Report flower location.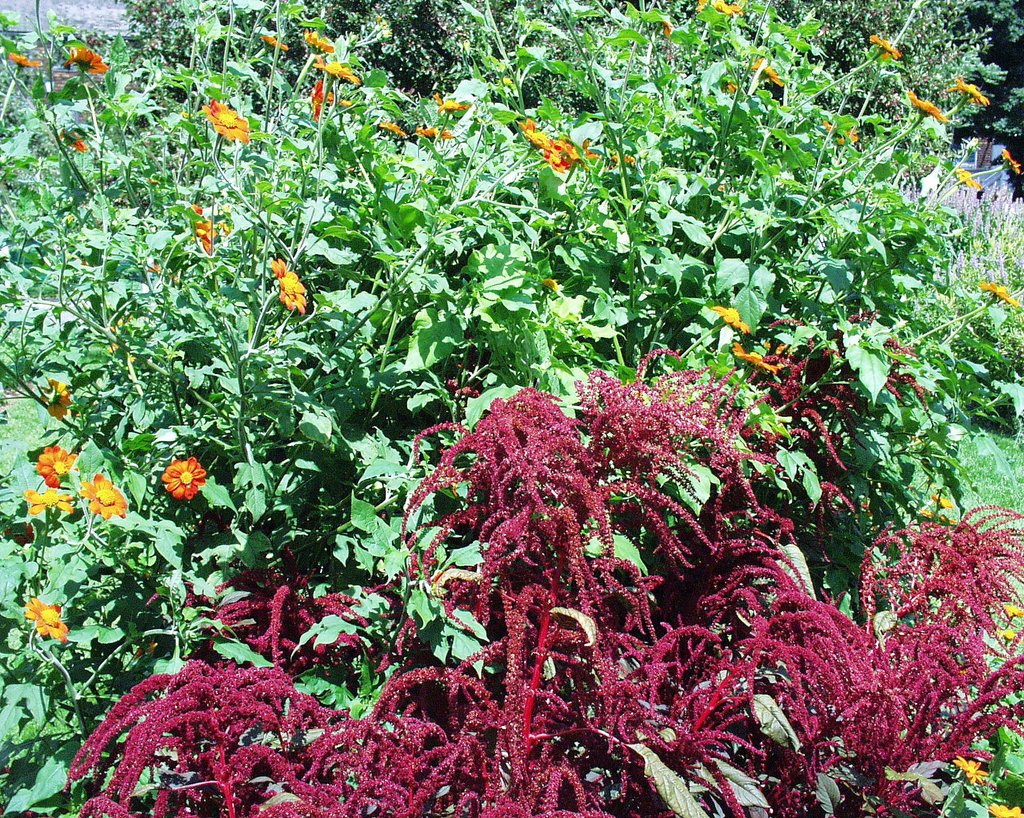
Report: <bbox>21, 482, 77, 518</bbox>.
